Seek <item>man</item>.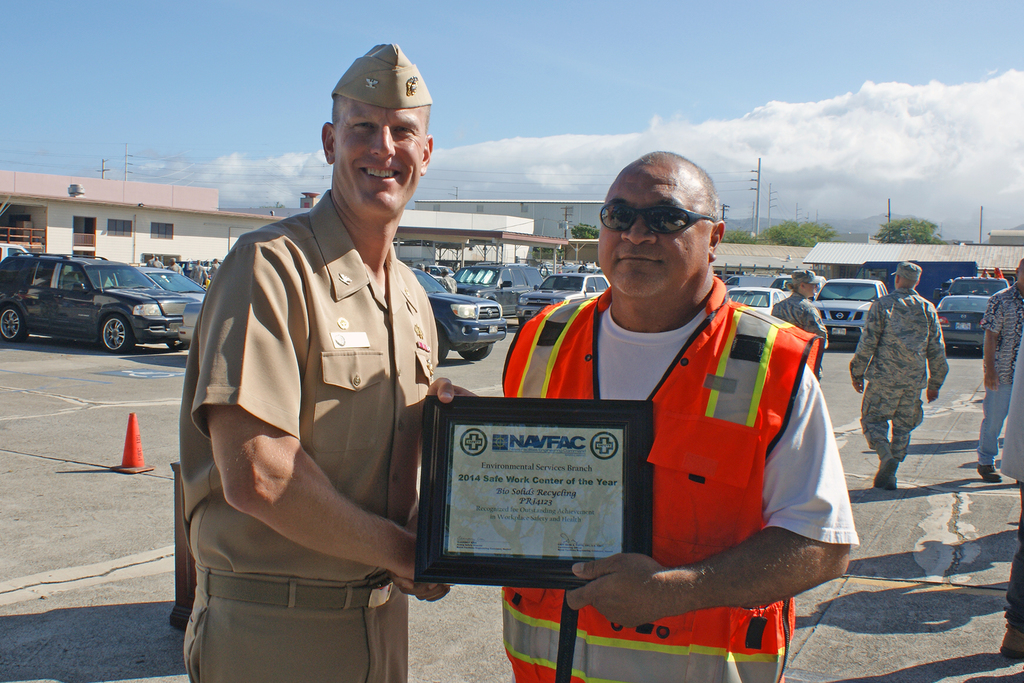
detection(204, 255, 220, 281).
